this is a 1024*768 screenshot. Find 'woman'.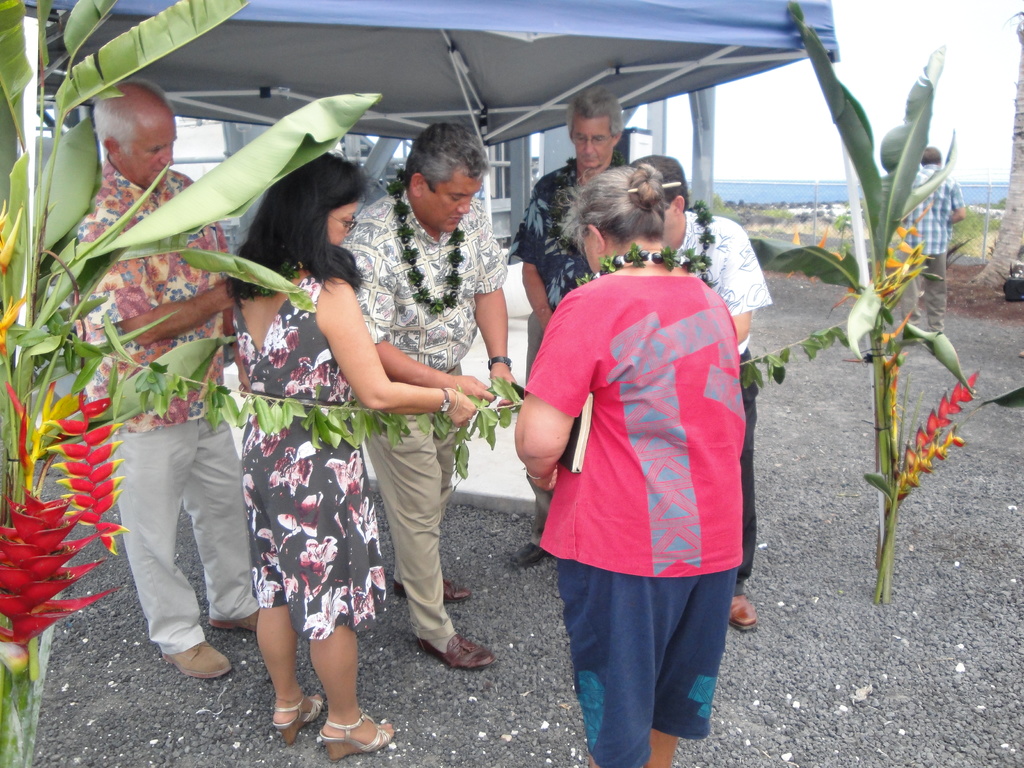
Bounding box: 515,155,756,728.
